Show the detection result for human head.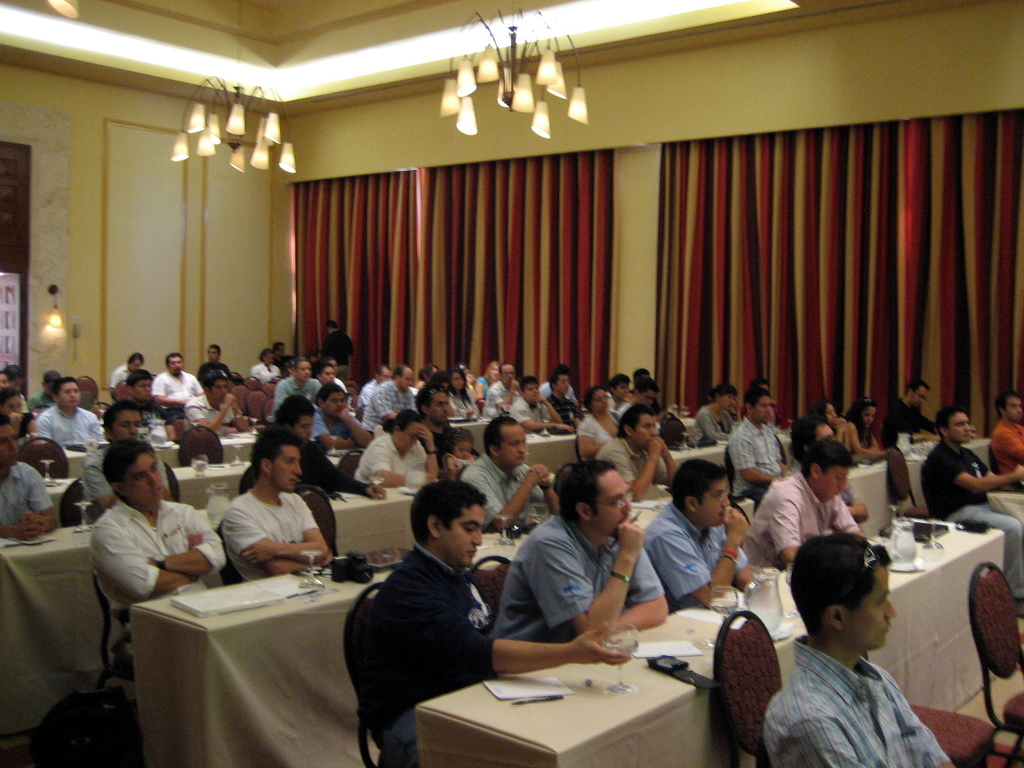
pyautogui.locateOnScreen(317, 383, 350, 420).
